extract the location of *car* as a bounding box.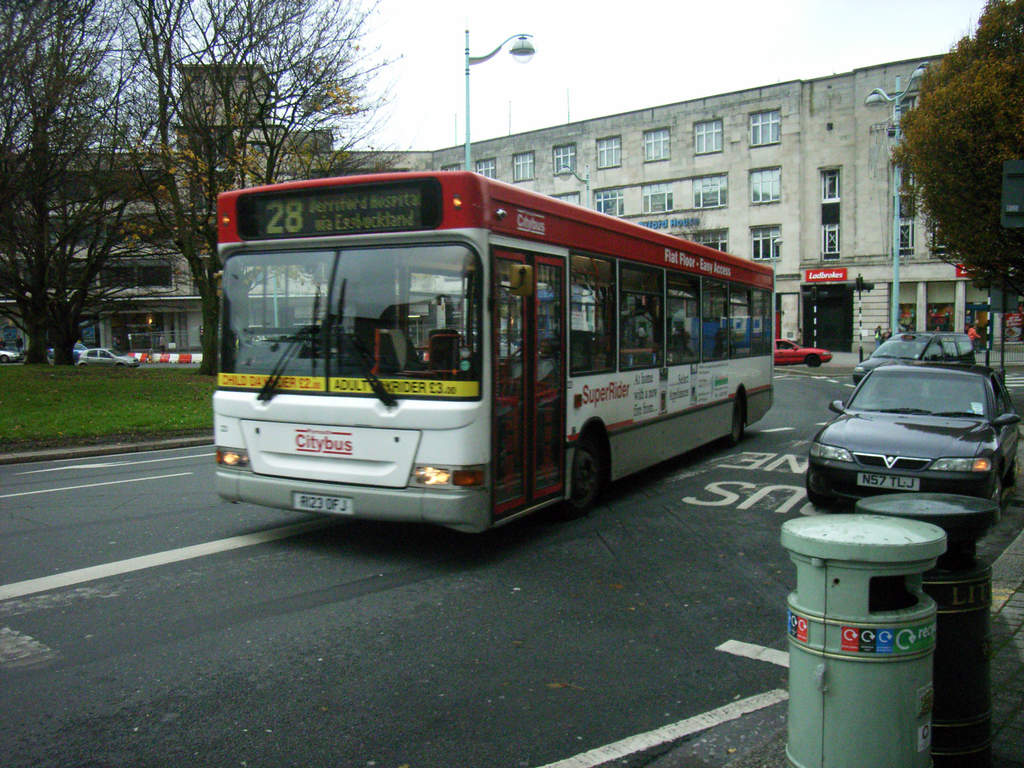
detection(771, 338, 835, 365).
